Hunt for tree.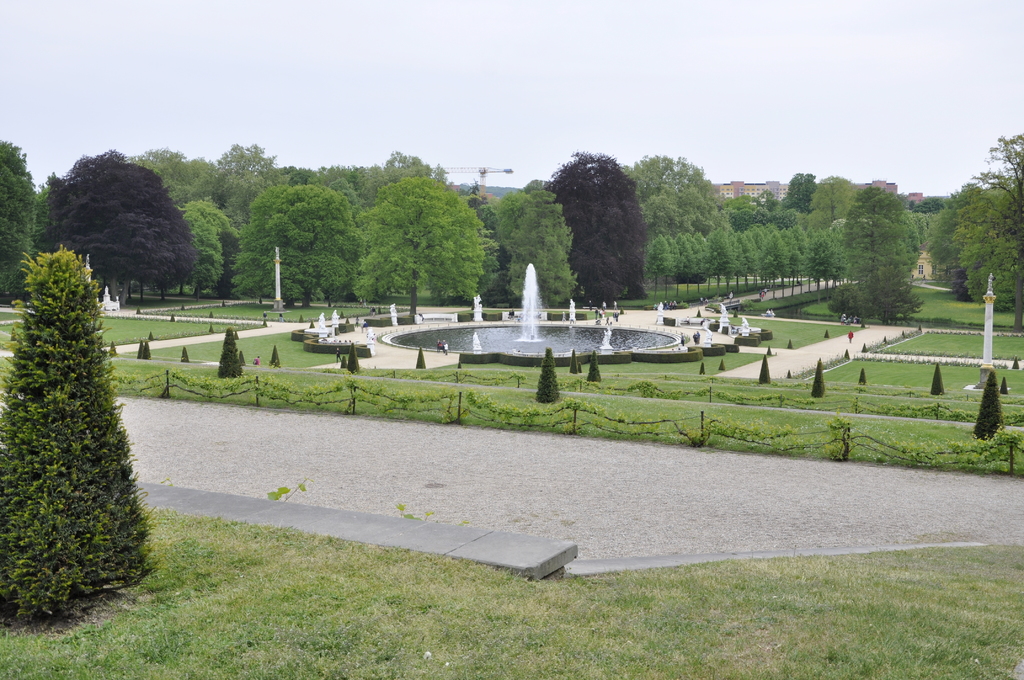
Hunted down at [x1=632, y1=145, x2=755, y2=289].
